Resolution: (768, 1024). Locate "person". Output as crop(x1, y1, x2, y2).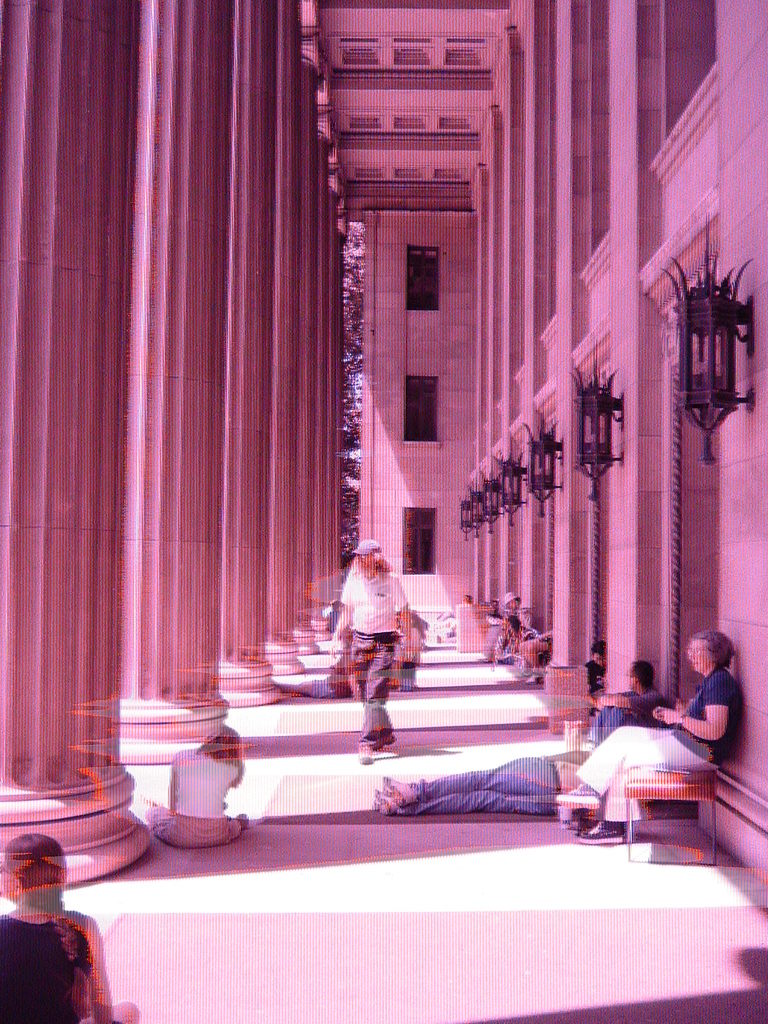
crop(589, 657, 660, 728).
